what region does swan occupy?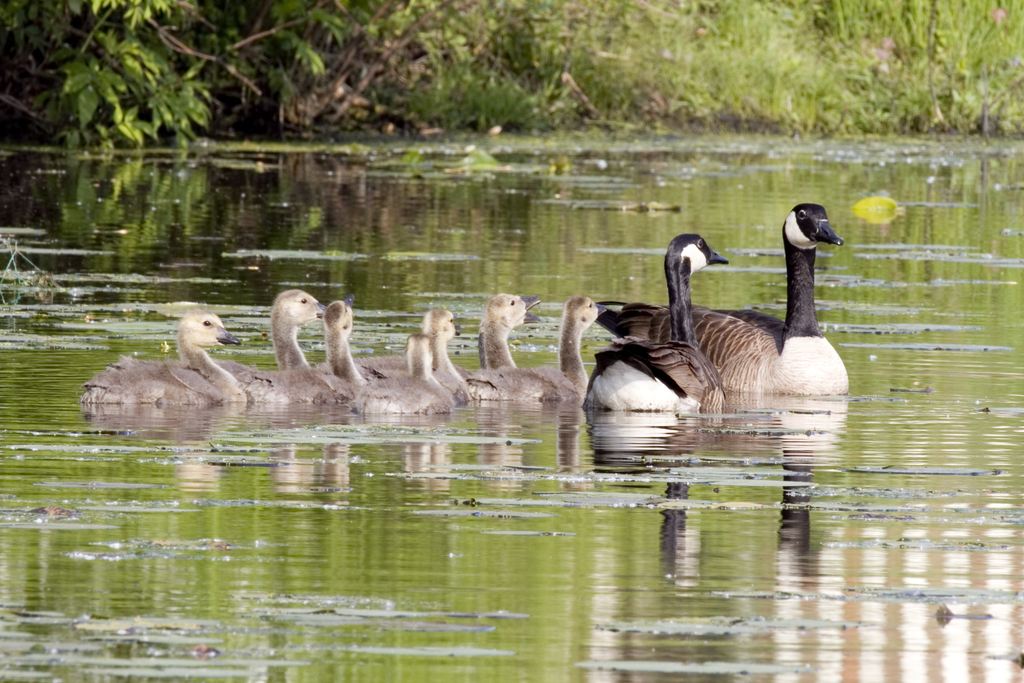
83, 303, 252, 426.
